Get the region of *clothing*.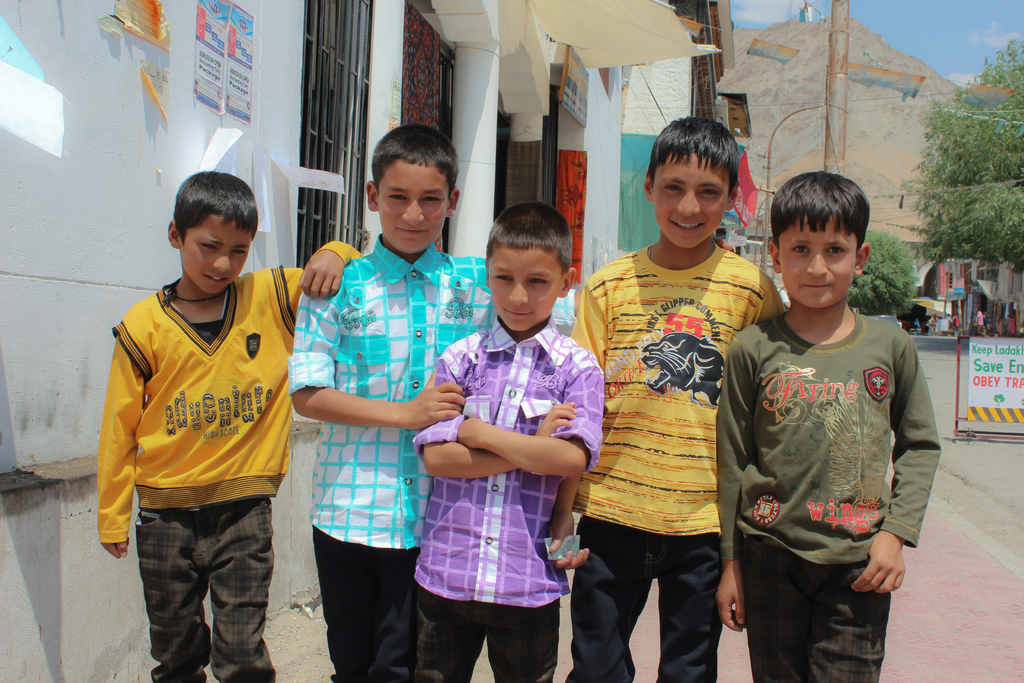
<bbox>290, 233, 488, 682</bbox>.
